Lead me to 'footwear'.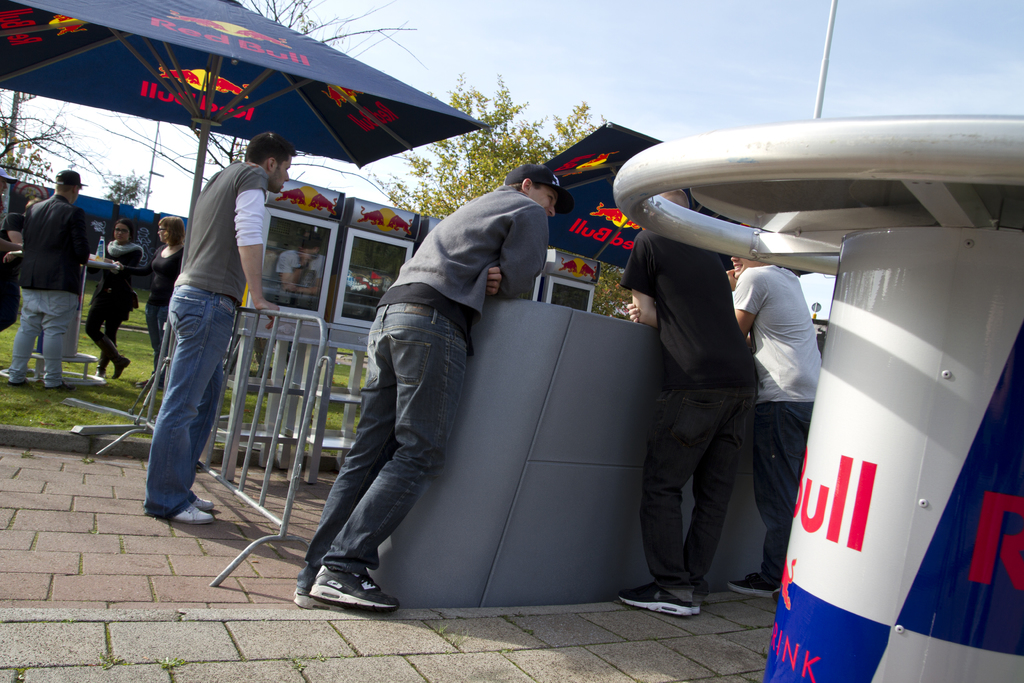
Lead to bbox(301, 552, 388, 616).
